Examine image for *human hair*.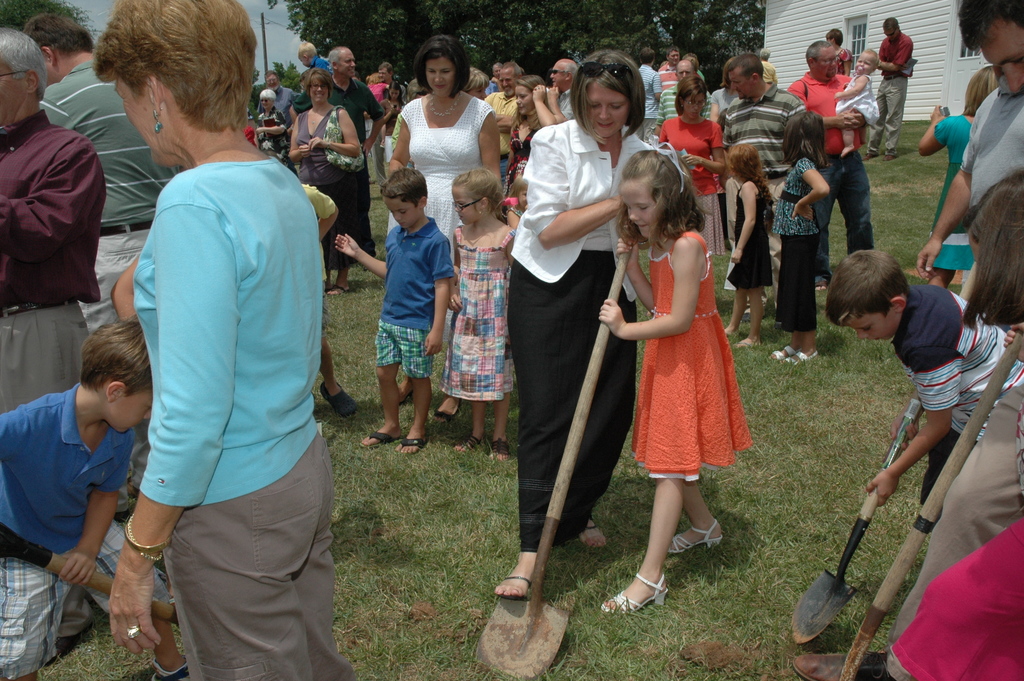
Examination result: bbox=(623, 145, 708, 247).
